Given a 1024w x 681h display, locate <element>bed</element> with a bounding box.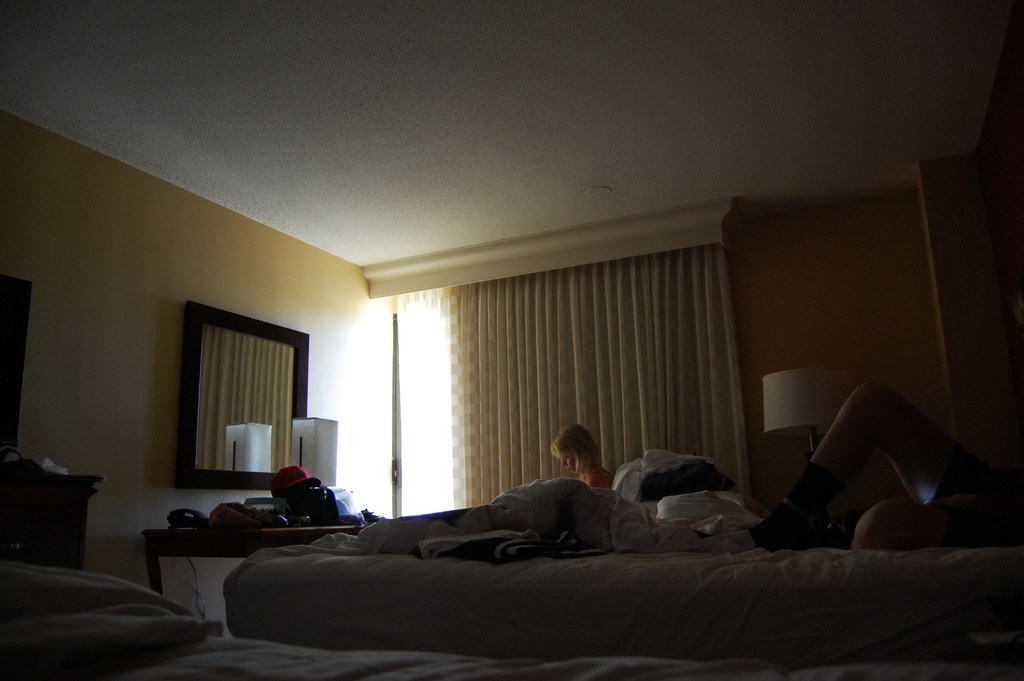
Located: [left=0, top=559, right=1023, bottom=680].
